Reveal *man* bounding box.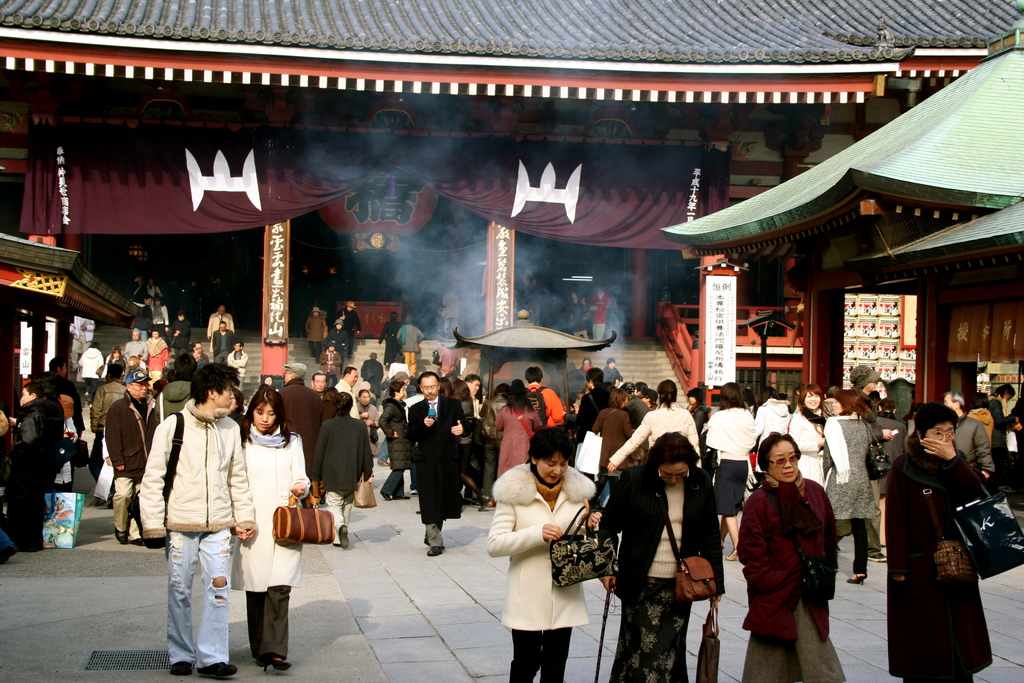
Revealed: box(562, 364, 612, 499).
